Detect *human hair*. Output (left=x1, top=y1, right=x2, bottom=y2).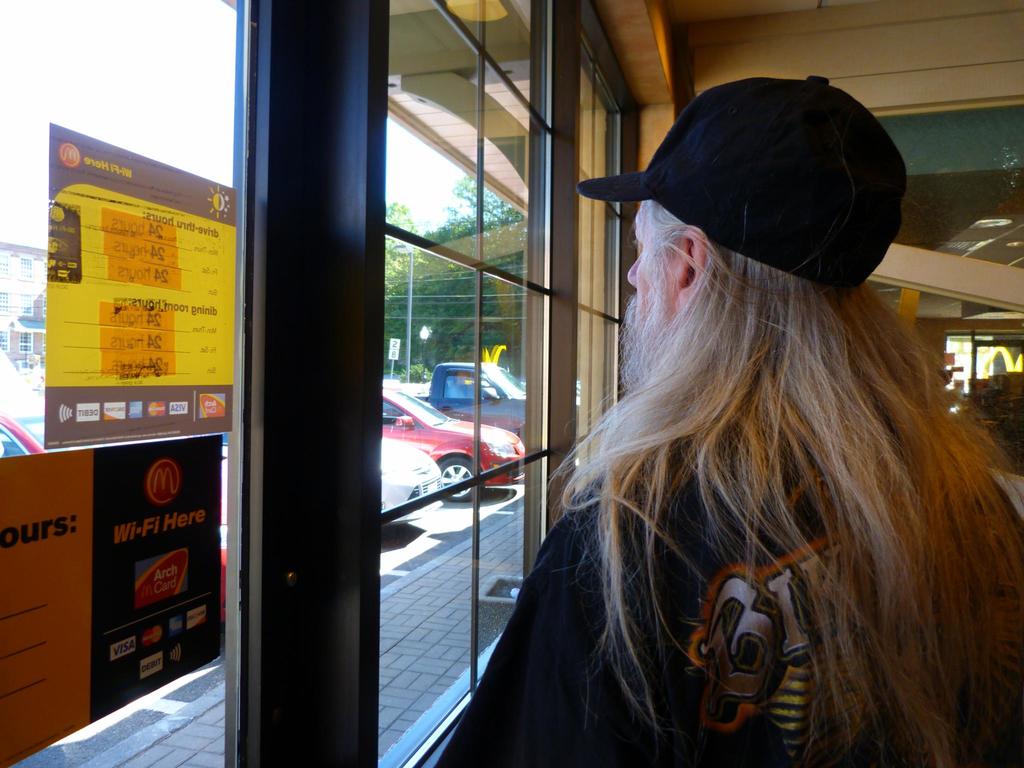
(left=568, top=141, right=963, bottom=651).
